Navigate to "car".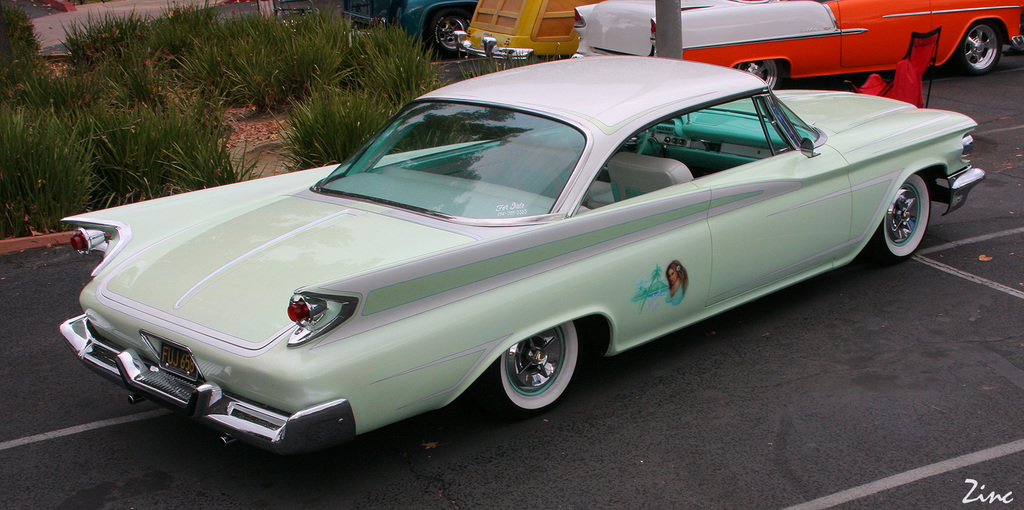
Navigation target: pyautogui.locateOnScreen(575, 0, 1023, 92).
